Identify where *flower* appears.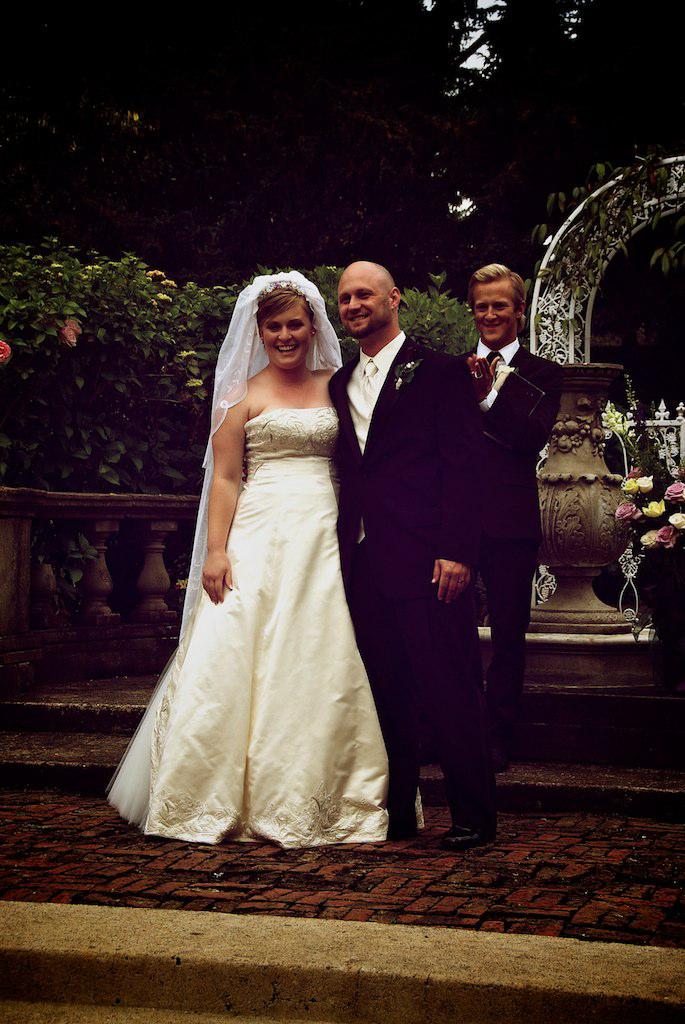
Appears at <bbox>161, 279, 172, 290</bbox>.
